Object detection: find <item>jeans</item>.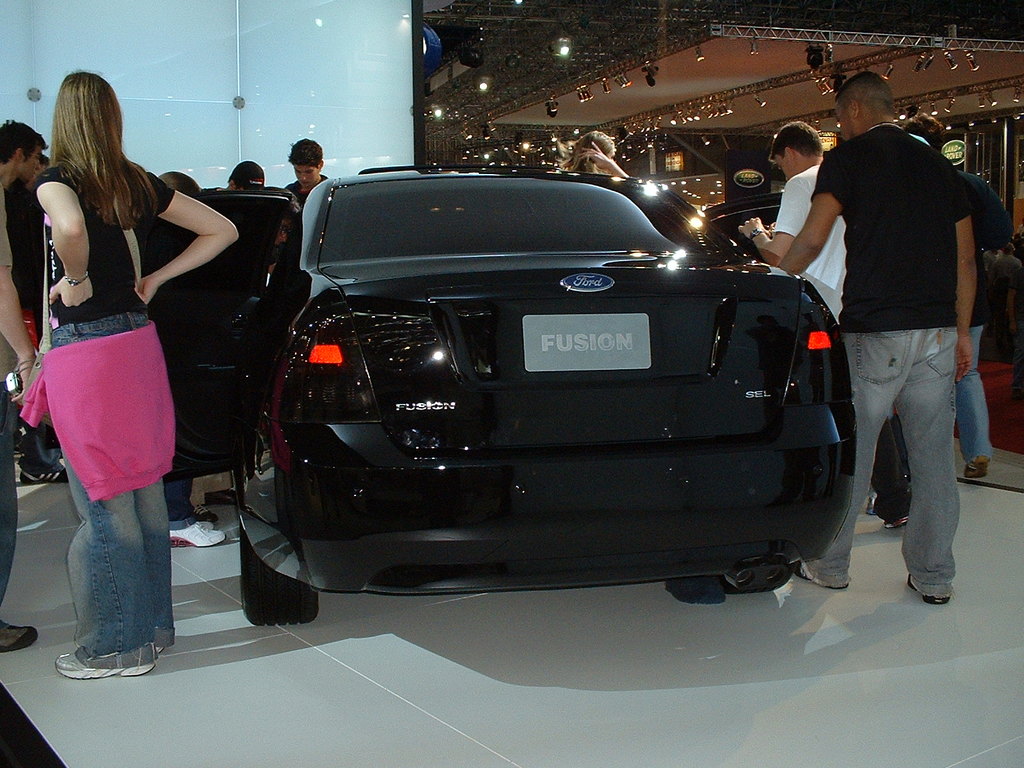
67:308:173:653.
